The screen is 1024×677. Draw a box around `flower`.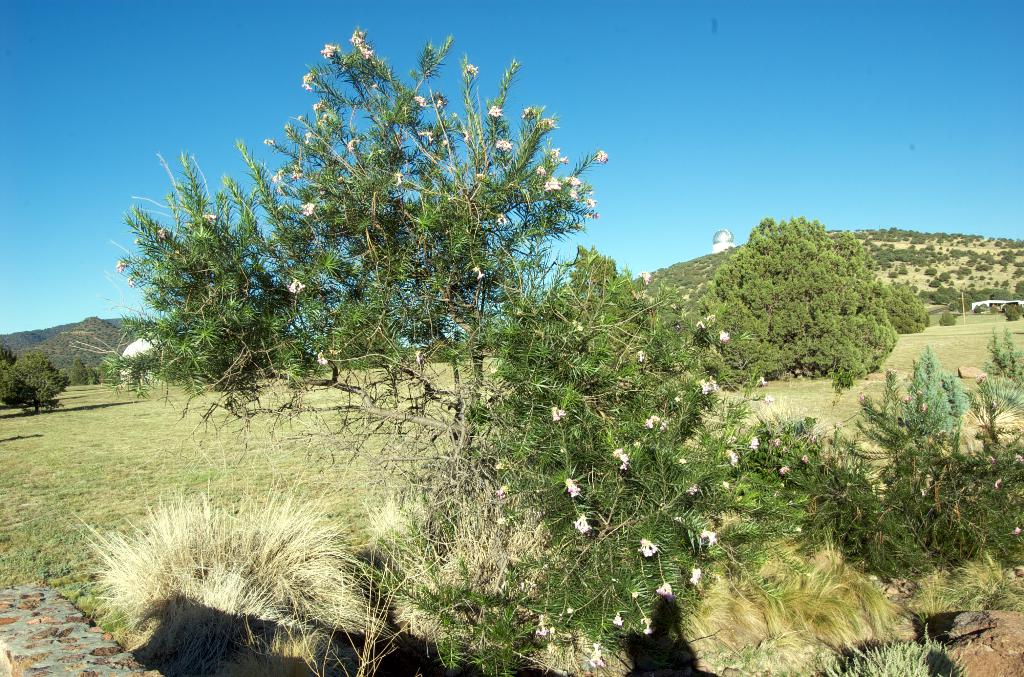
bbox=(470, 262, 486, 279).
